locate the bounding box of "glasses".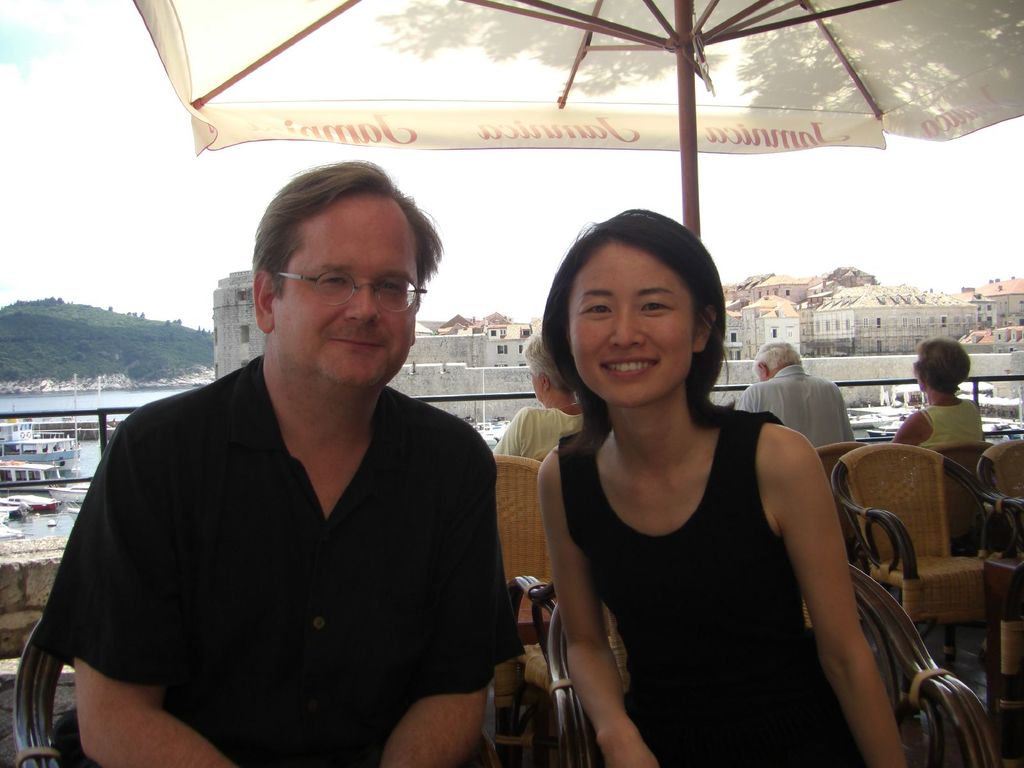
Bounding box: detection(268, 263, 424, 317).
